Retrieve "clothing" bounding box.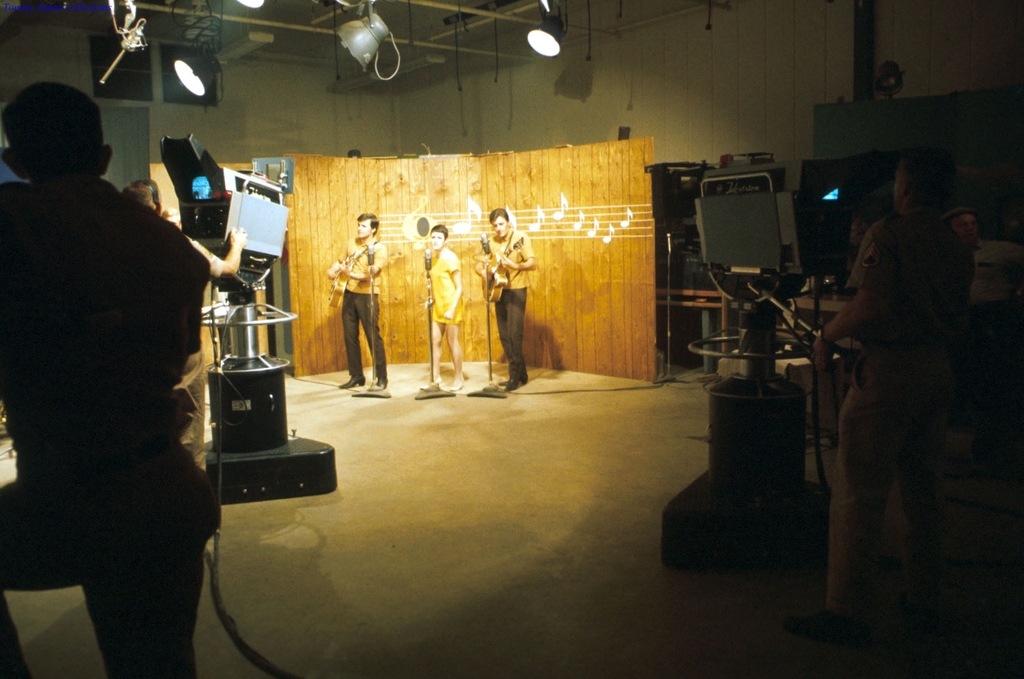
Bounding box: 0:171:212:678.
